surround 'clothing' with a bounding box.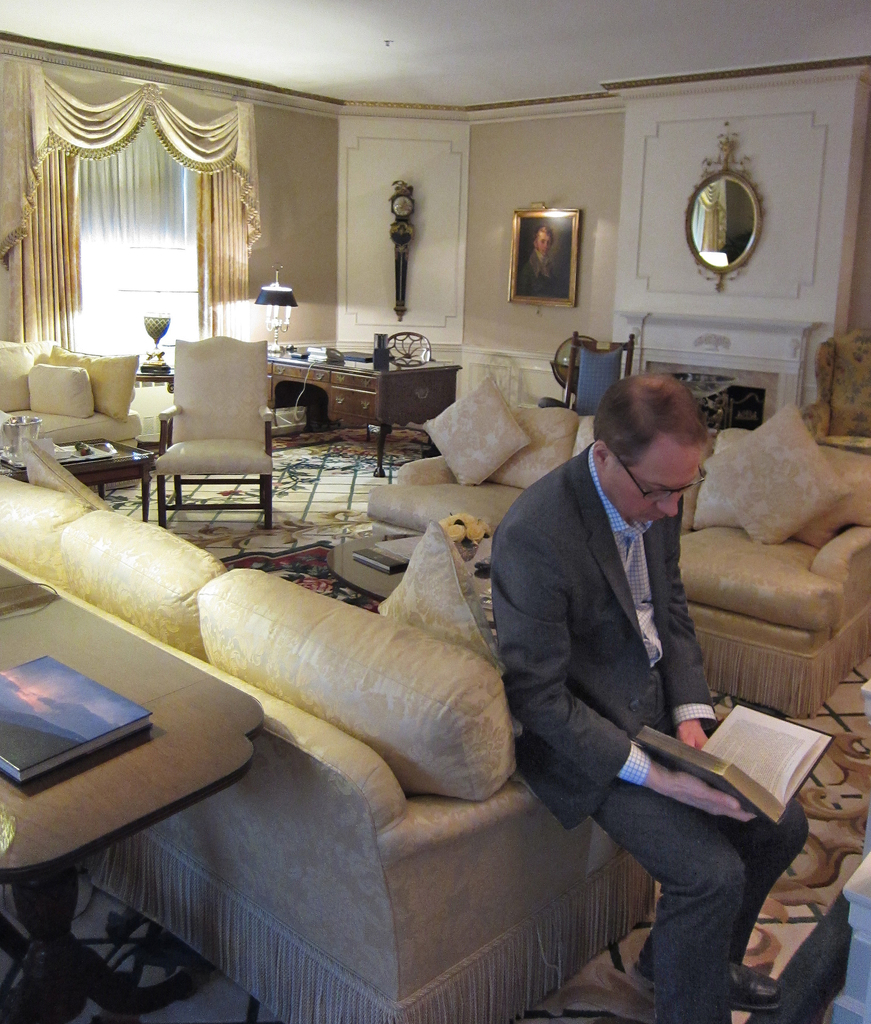
rect(494, 447, 807, 1023).
